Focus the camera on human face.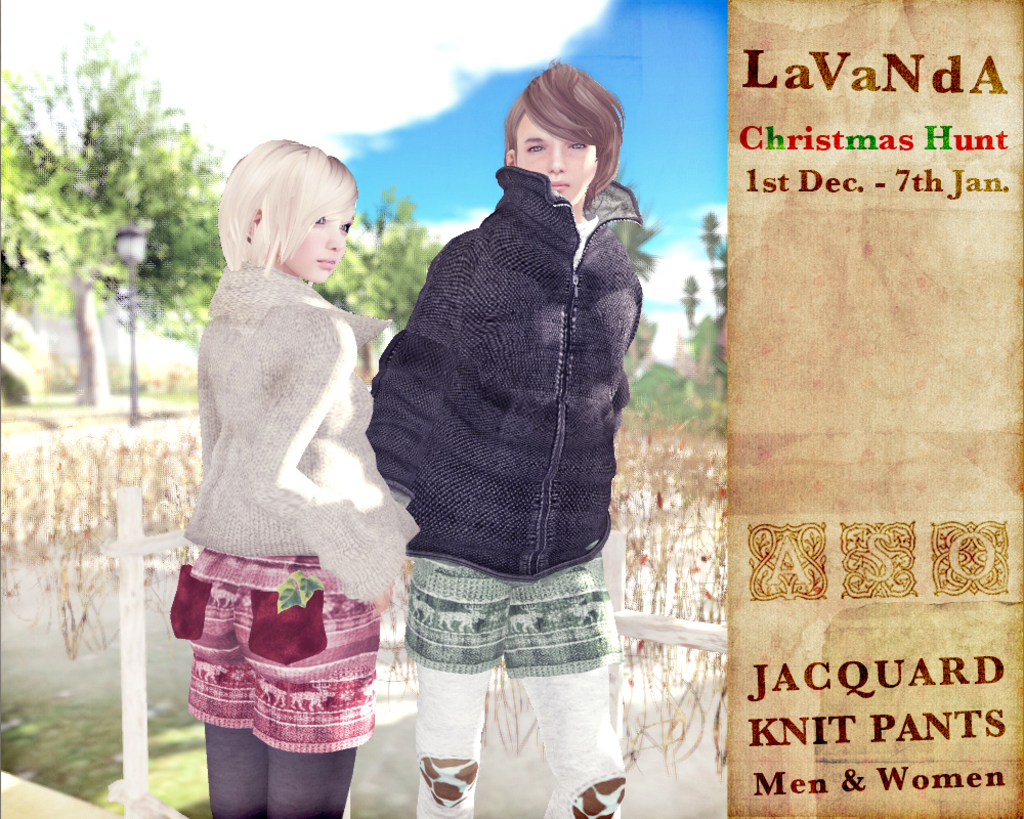
Focus region: rect(514, 111, 595, 203).
